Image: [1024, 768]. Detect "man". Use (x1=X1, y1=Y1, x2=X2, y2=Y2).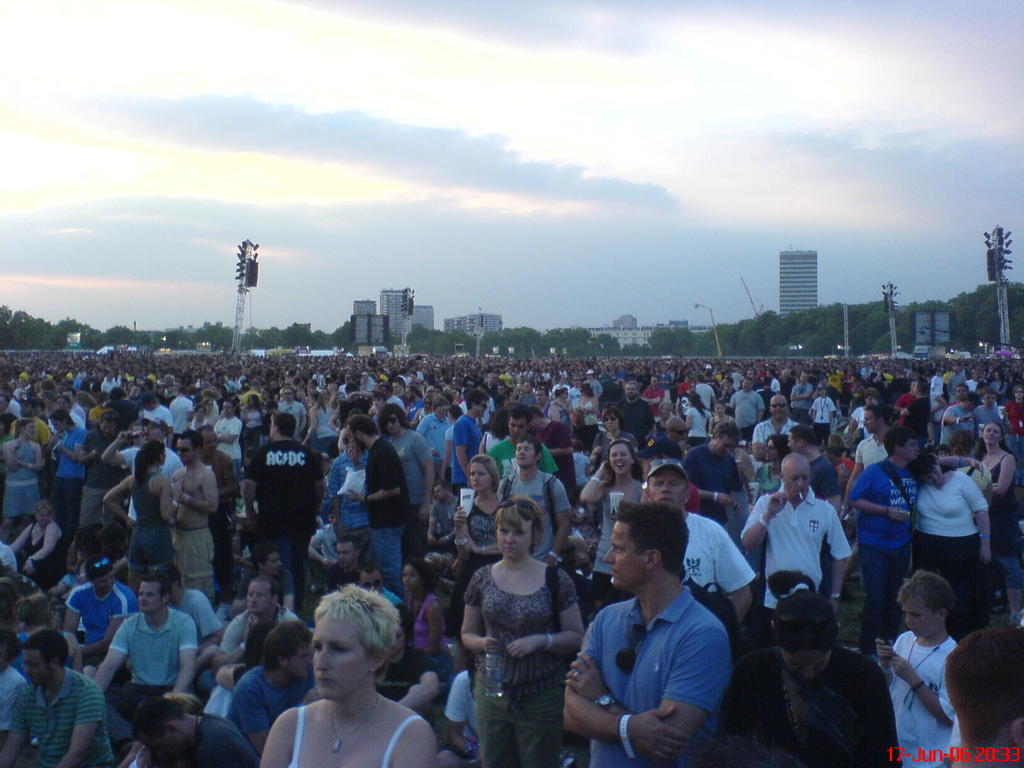
(x1=611, y1=380, x2=660, y2=447).
